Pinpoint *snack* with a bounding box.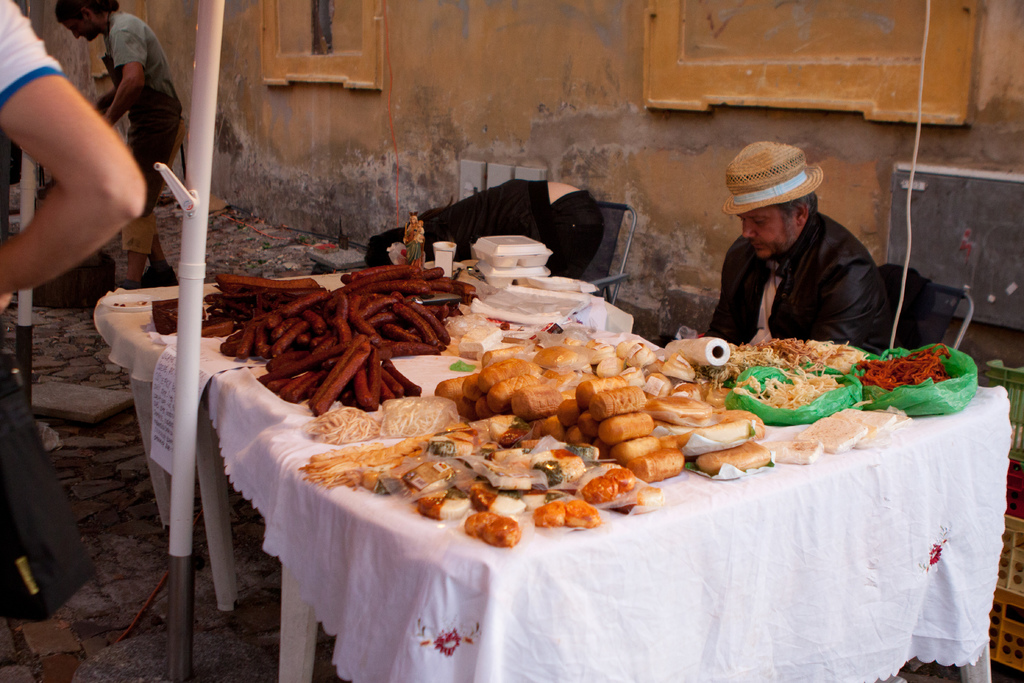
left=531, top=445, right=584, bottom=477.
